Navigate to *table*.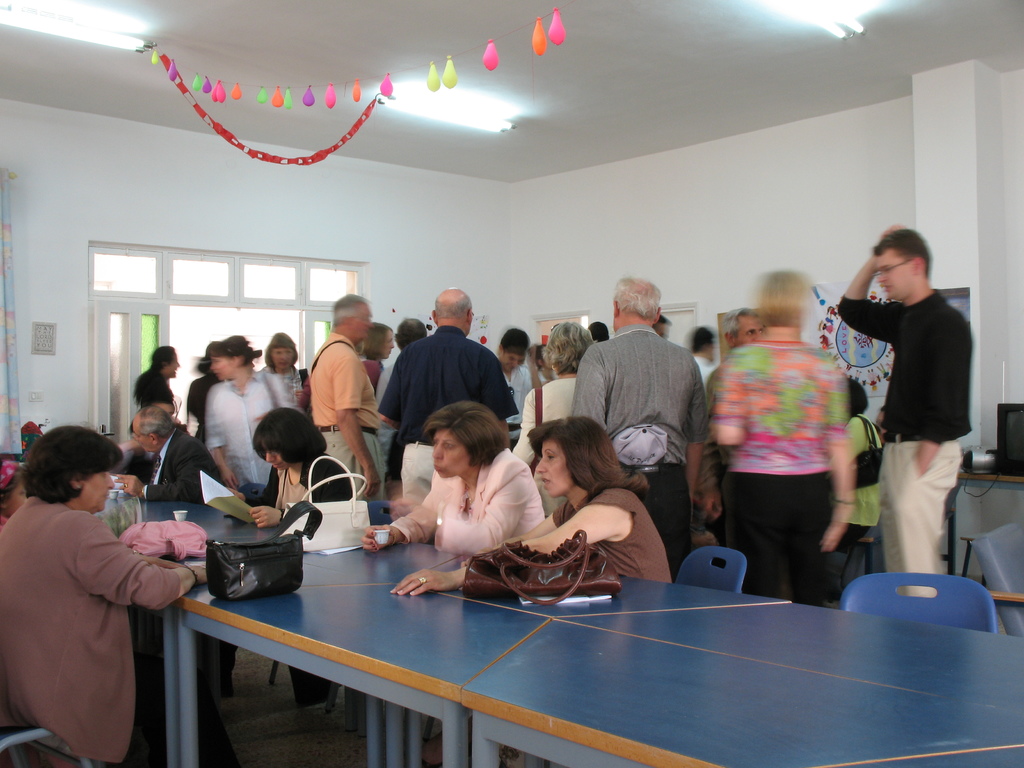
Navigation target: <region>159, 534, 988, 763</region>.
